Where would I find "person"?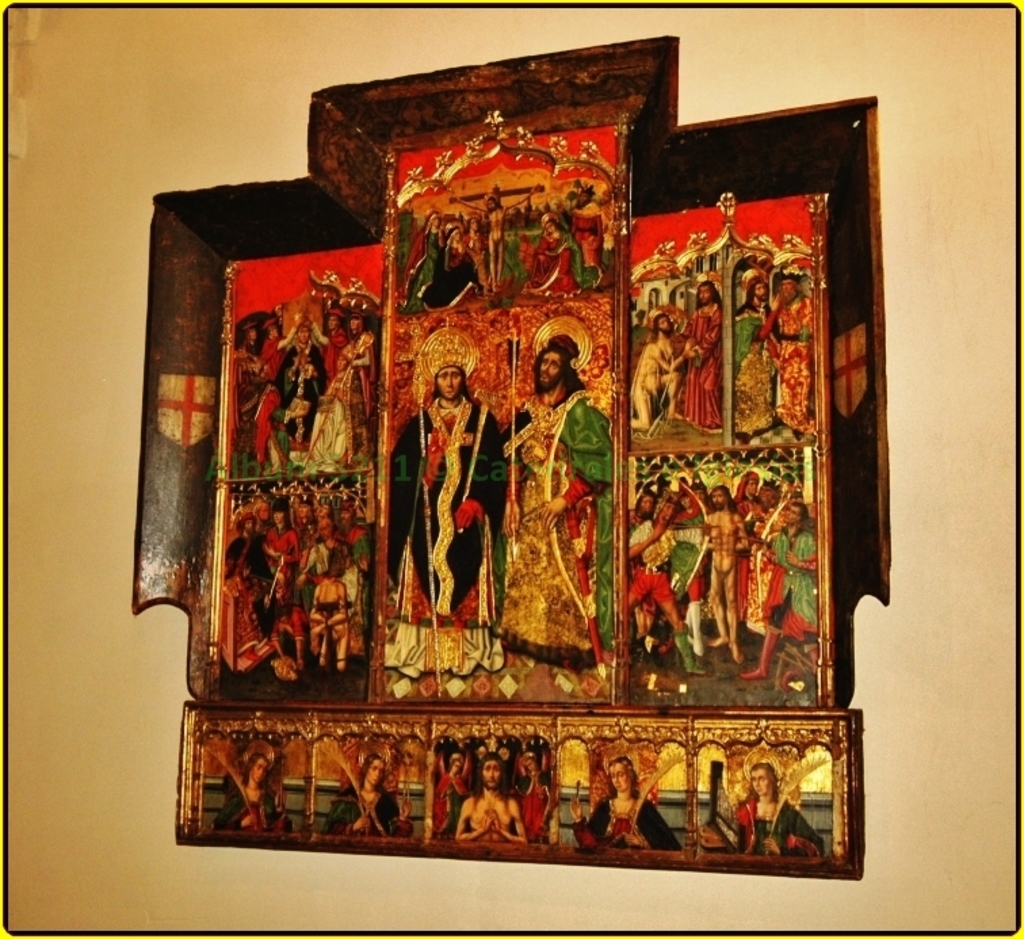
At [730,267,767,436].
